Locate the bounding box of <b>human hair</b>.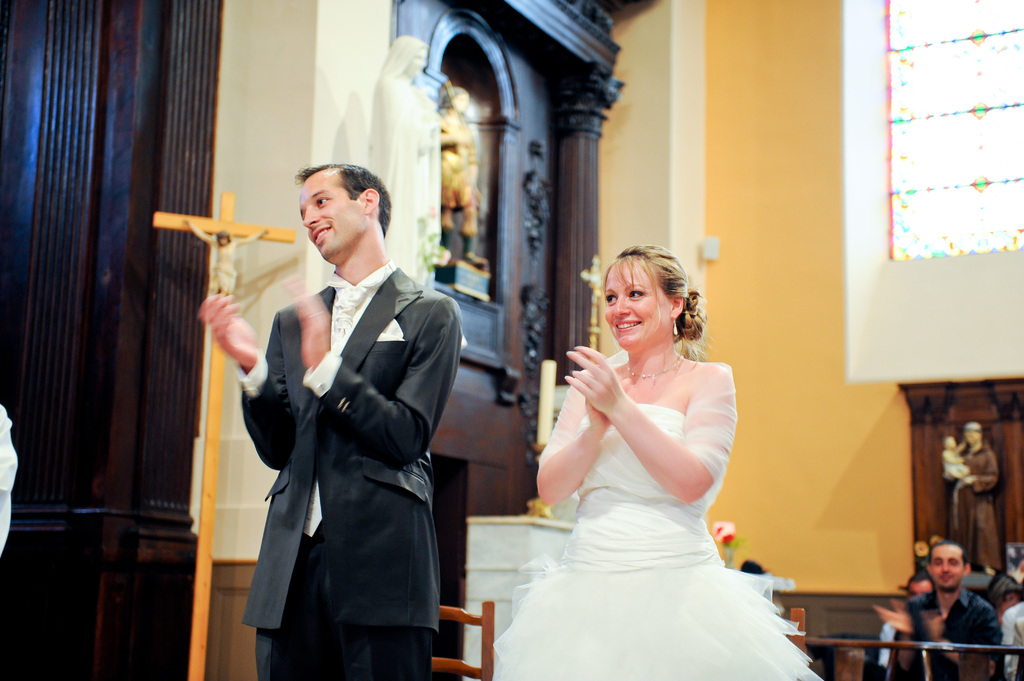
Bounding box: (left=593, top=241, right=705, bottom=376).
